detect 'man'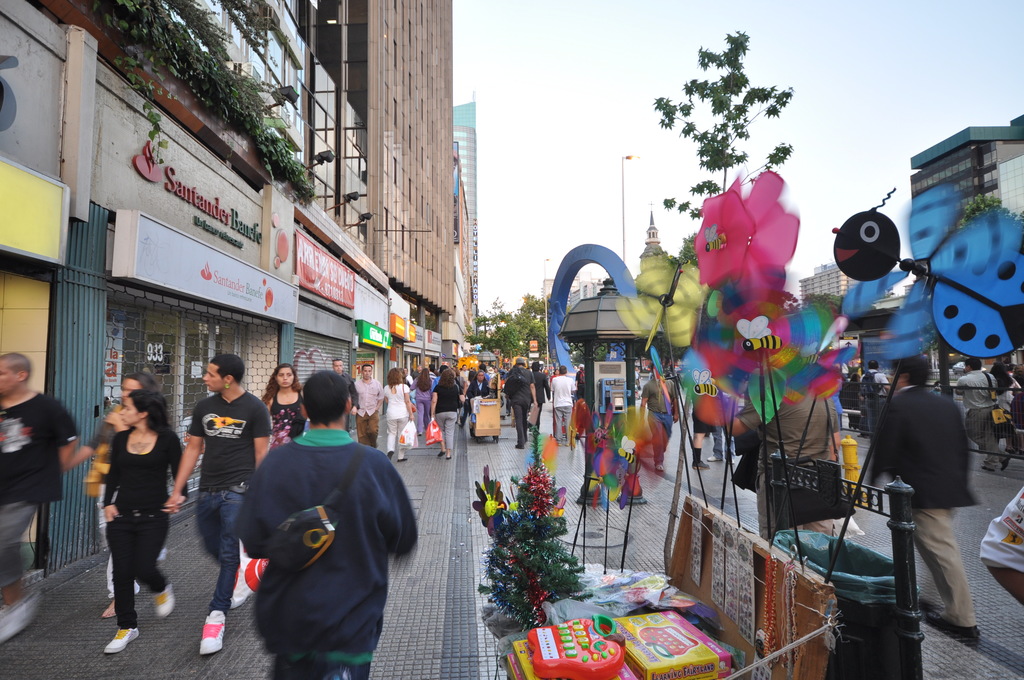
bbox(0, 346, 92, 651)
